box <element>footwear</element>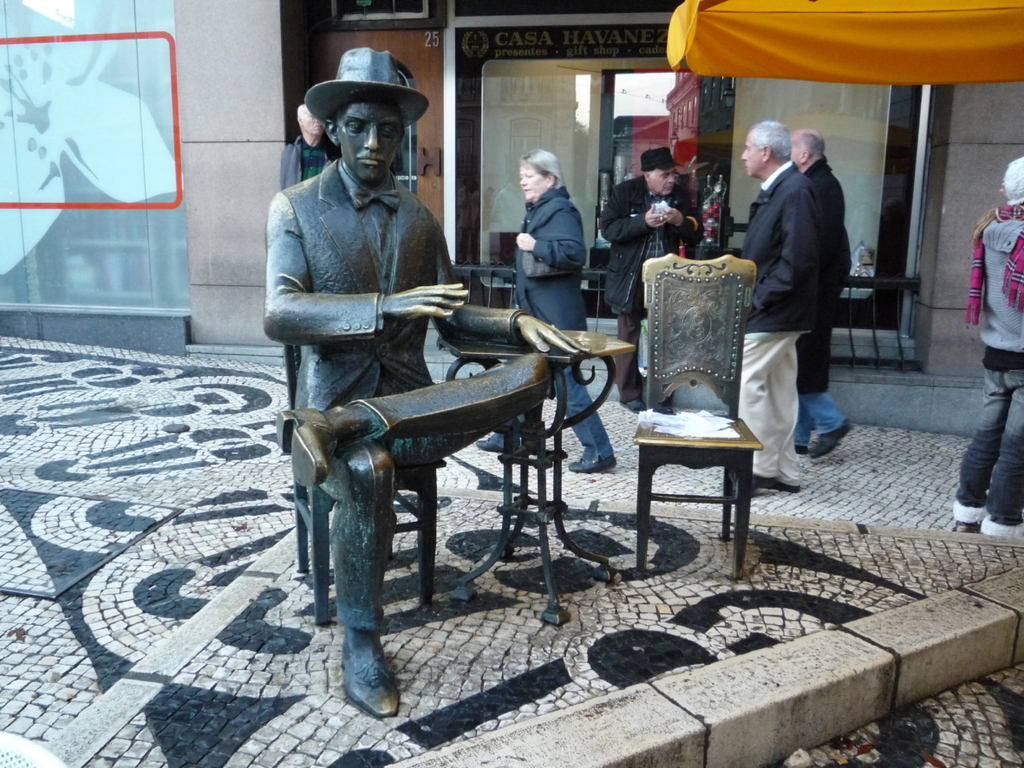
l=619, t=399, r=649, b=413
